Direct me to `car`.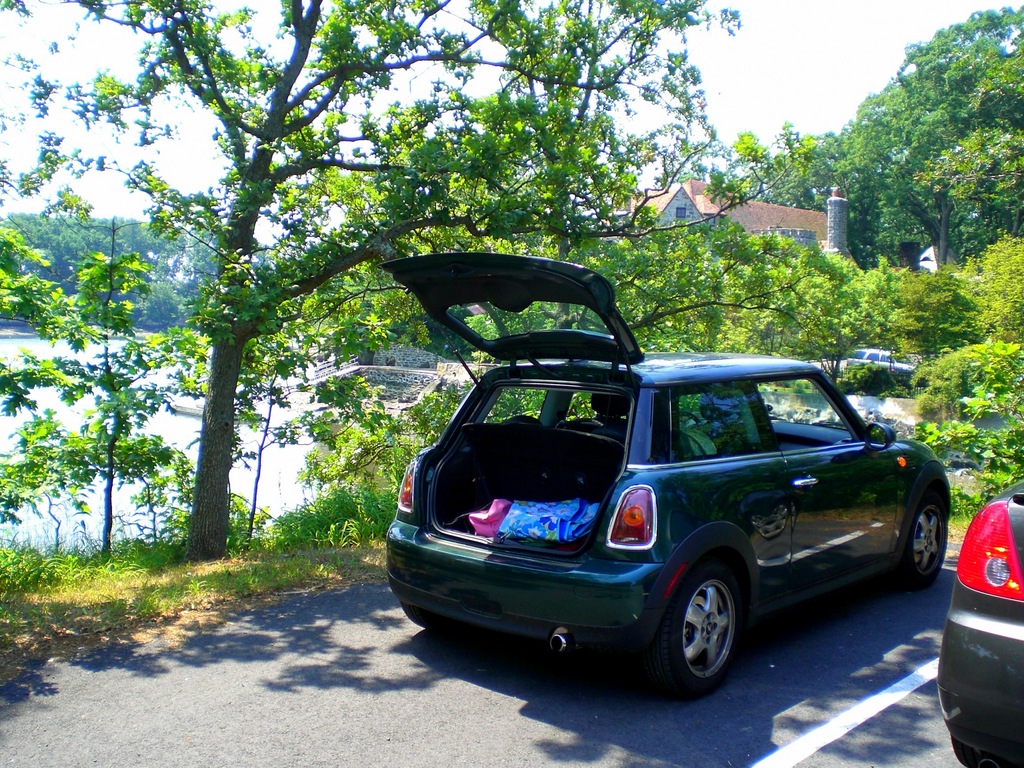
Direction: x1=375 y1=260 x2=950 y2=694.
